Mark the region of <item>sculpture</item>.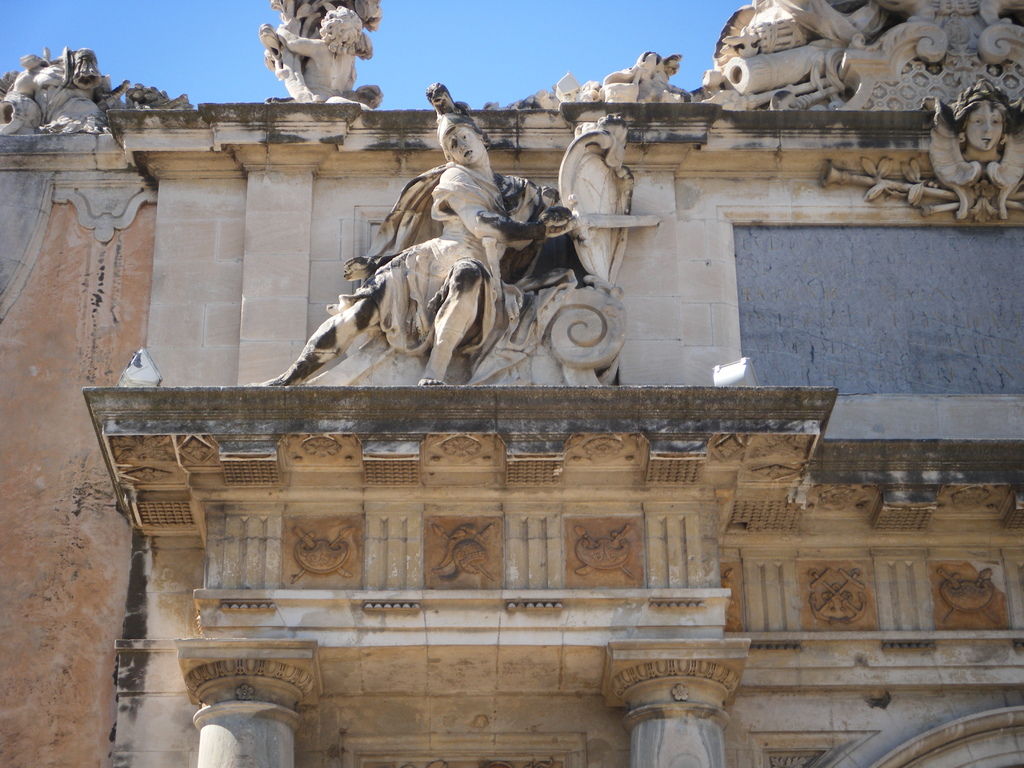
Region: 267/124/637/417.
